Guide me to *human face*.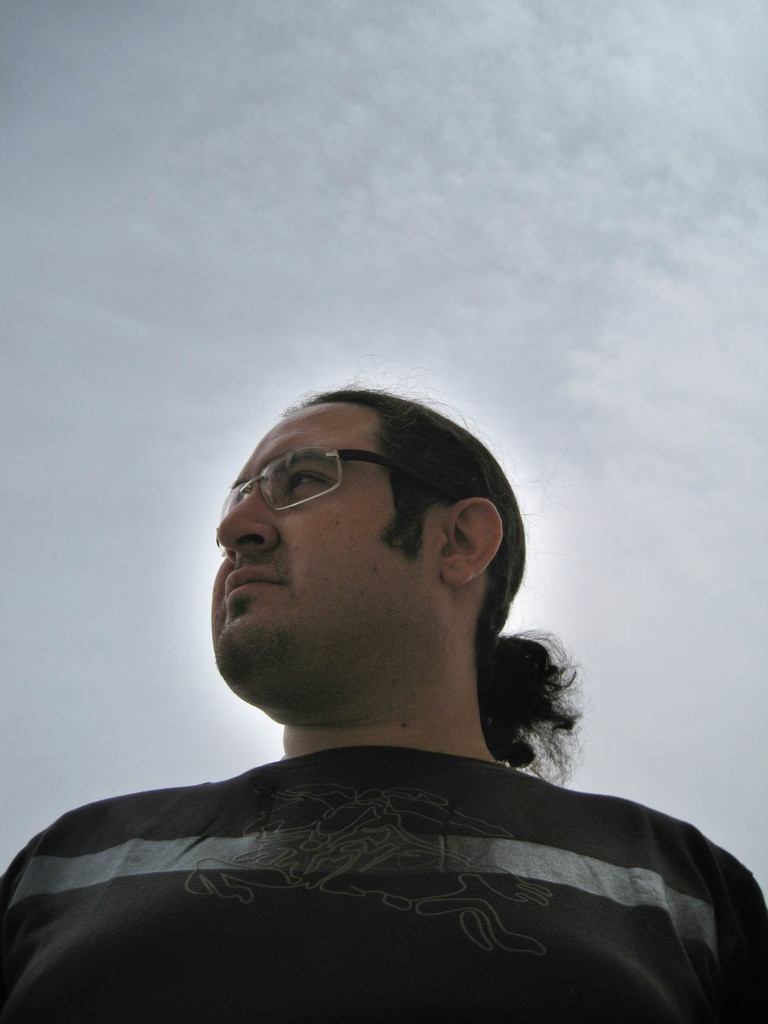
Guidance: <bbox>209, 403, 452, 723</bbox>.
